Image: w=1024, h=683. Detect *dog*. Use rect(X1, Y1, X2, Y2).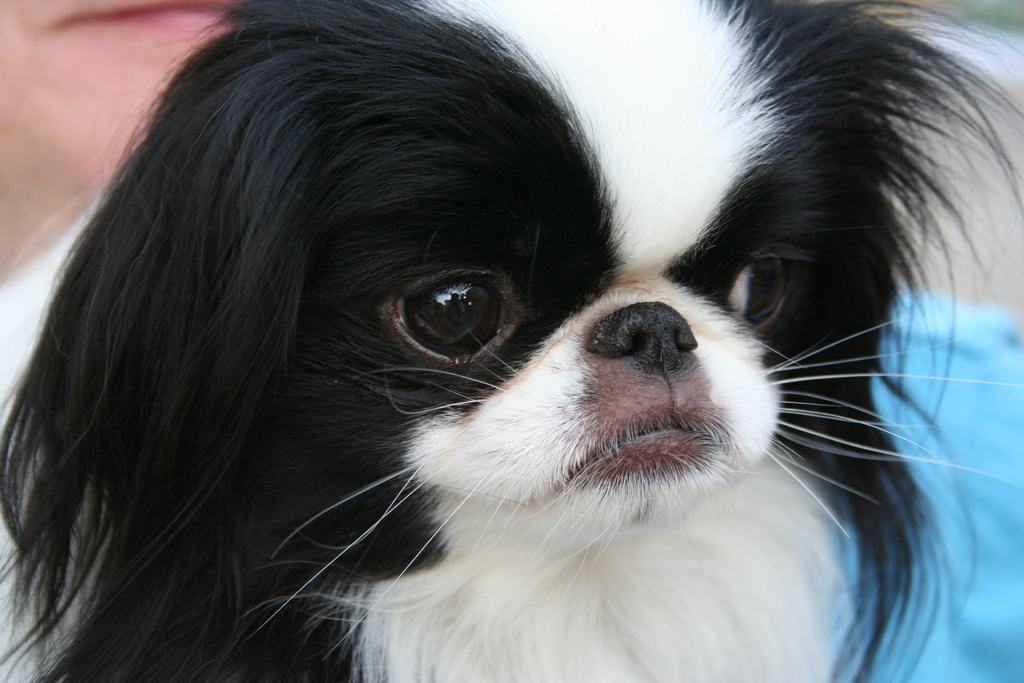
rect(0, 0, 1023, 682).
